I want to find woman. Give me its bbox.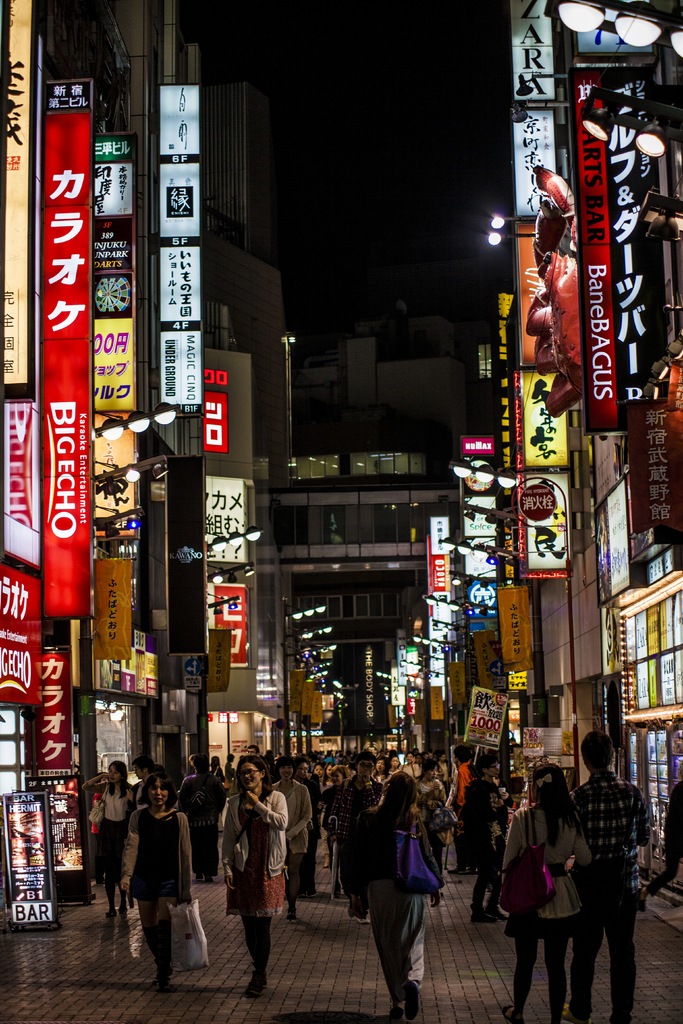
{"left": 349, "top": 771, "right": 442, "bottom": 1008}.
